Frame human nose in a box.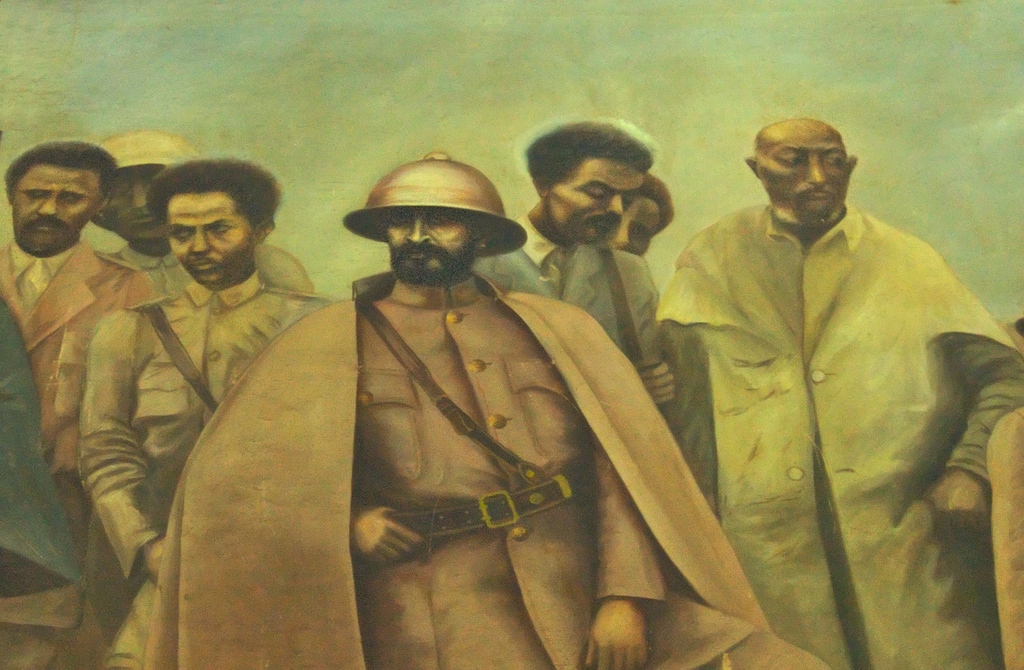
crop(808, 154, 826, 184).
